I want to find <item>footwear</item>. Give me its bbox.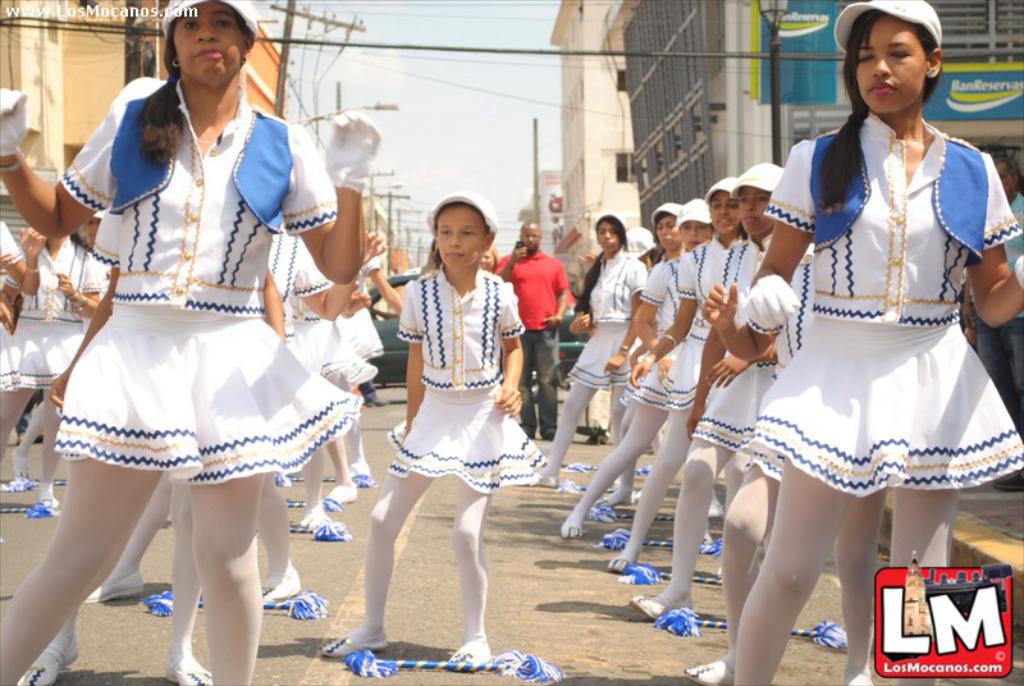
bbox(163, 655, 215, 685).
